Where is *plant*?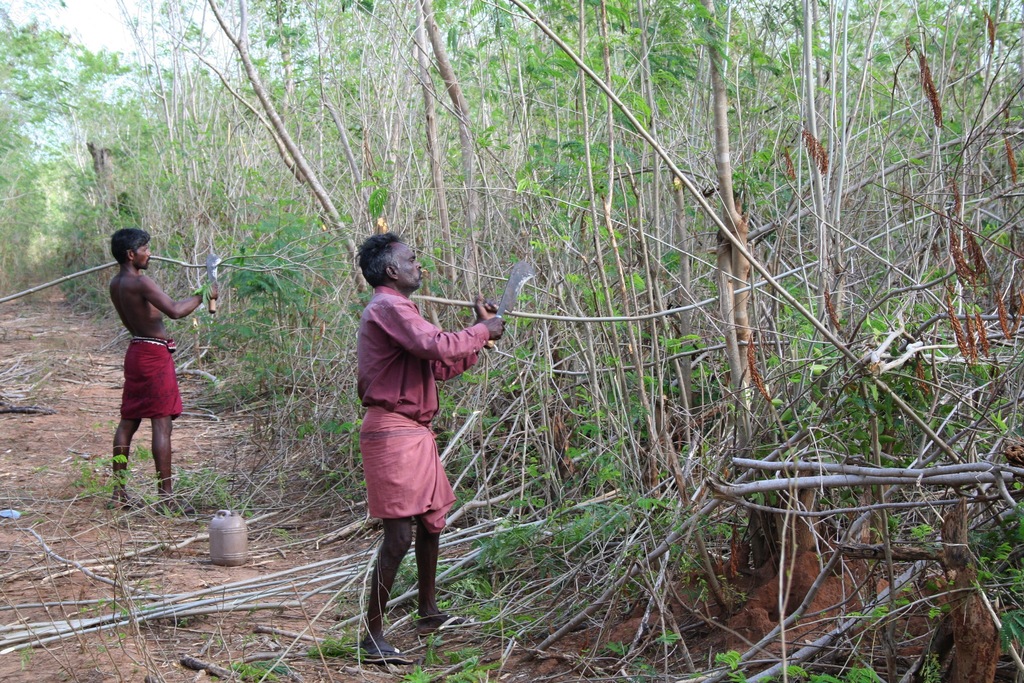
left=419, top=632, right=452, bottom=662.
